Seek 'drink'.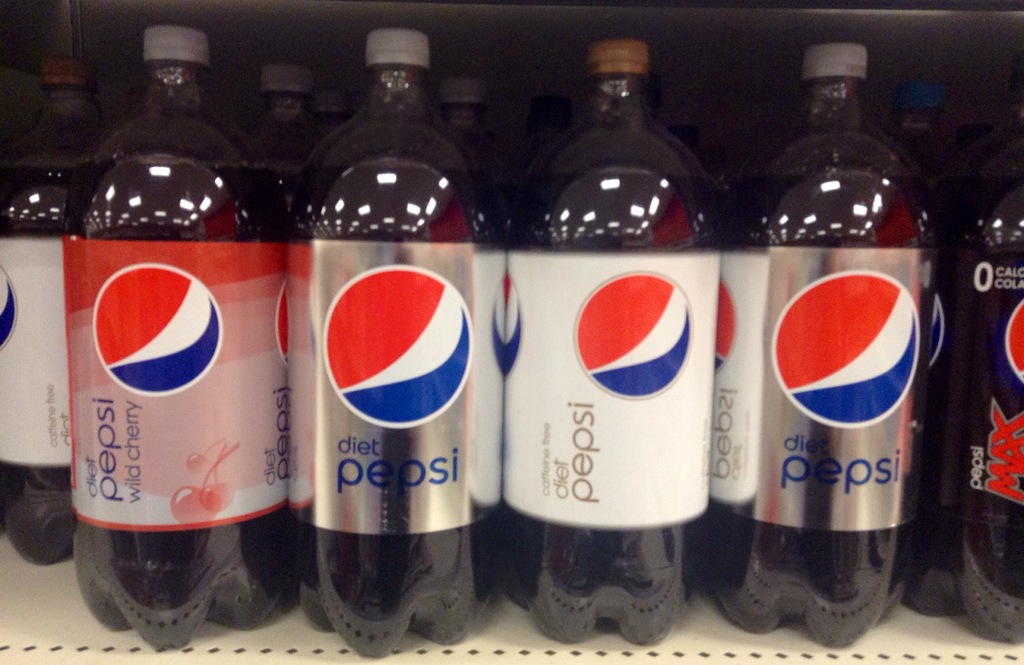
bbox=(286, 164, 504, 658).
